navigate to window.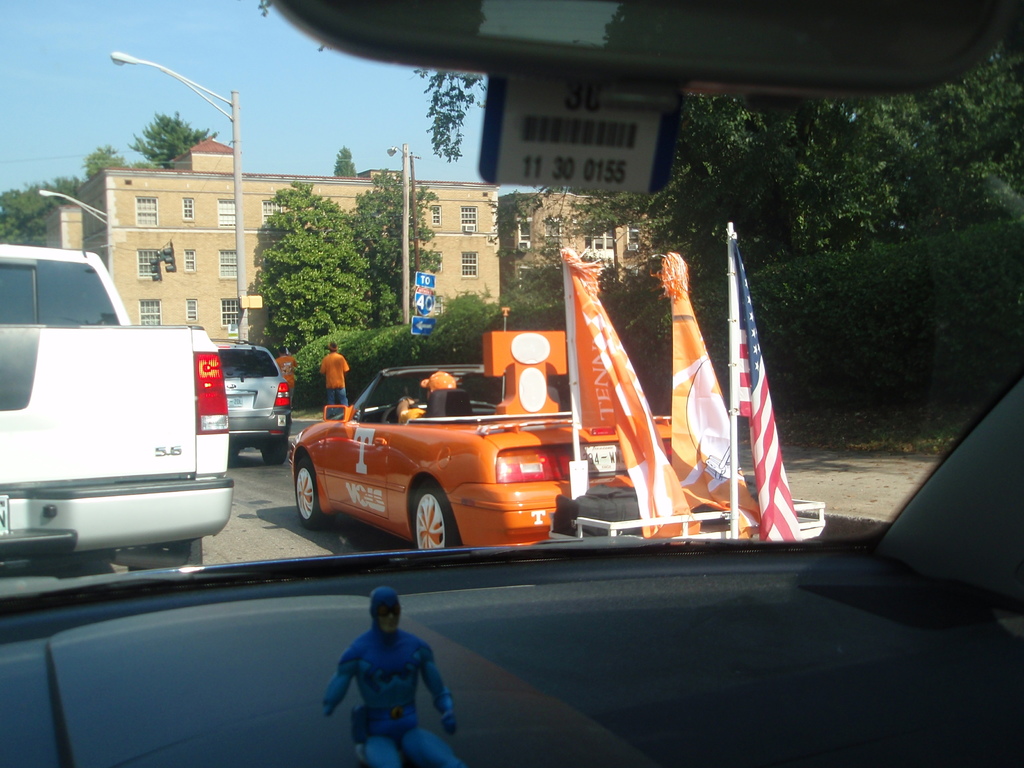
Navigation target: Rect(136, 290, 157, 328).
